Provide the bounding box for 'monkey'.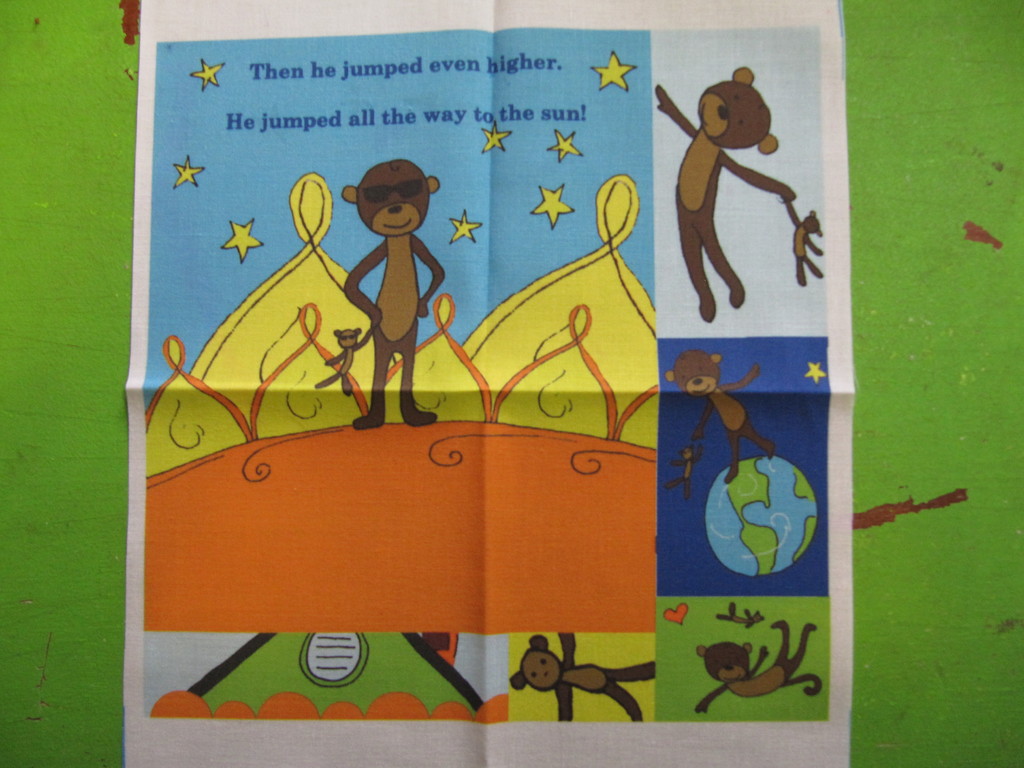
box=[697, 612, 831, 717].
